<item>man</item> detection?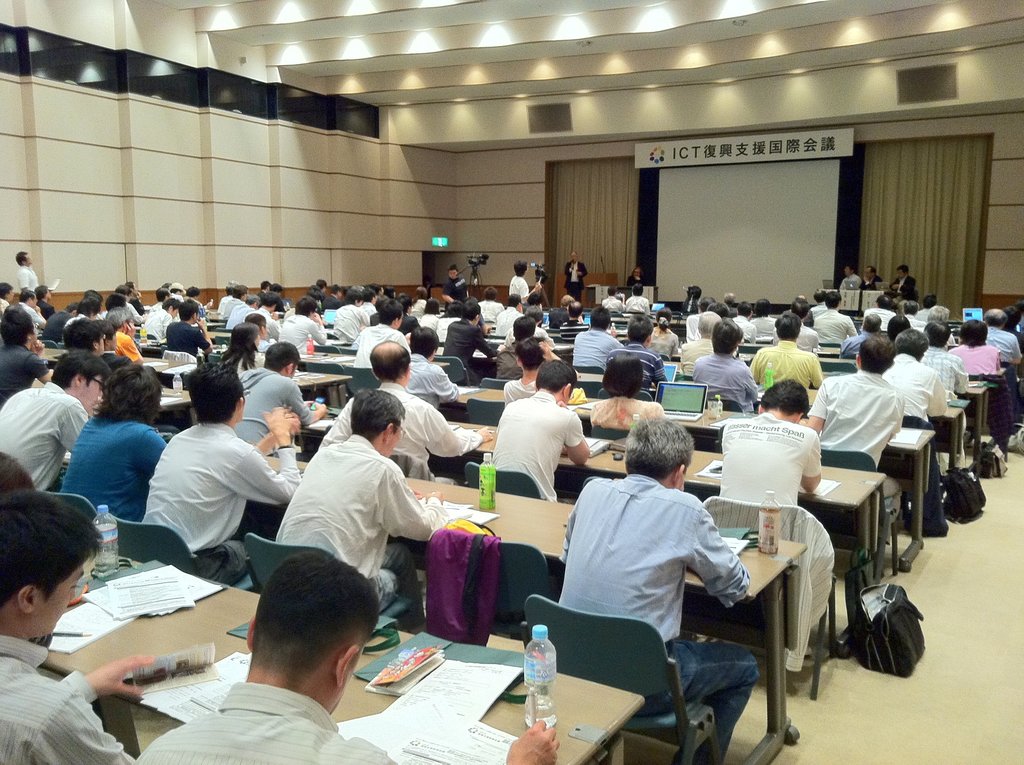
locate(746, 313, 828, 393)
